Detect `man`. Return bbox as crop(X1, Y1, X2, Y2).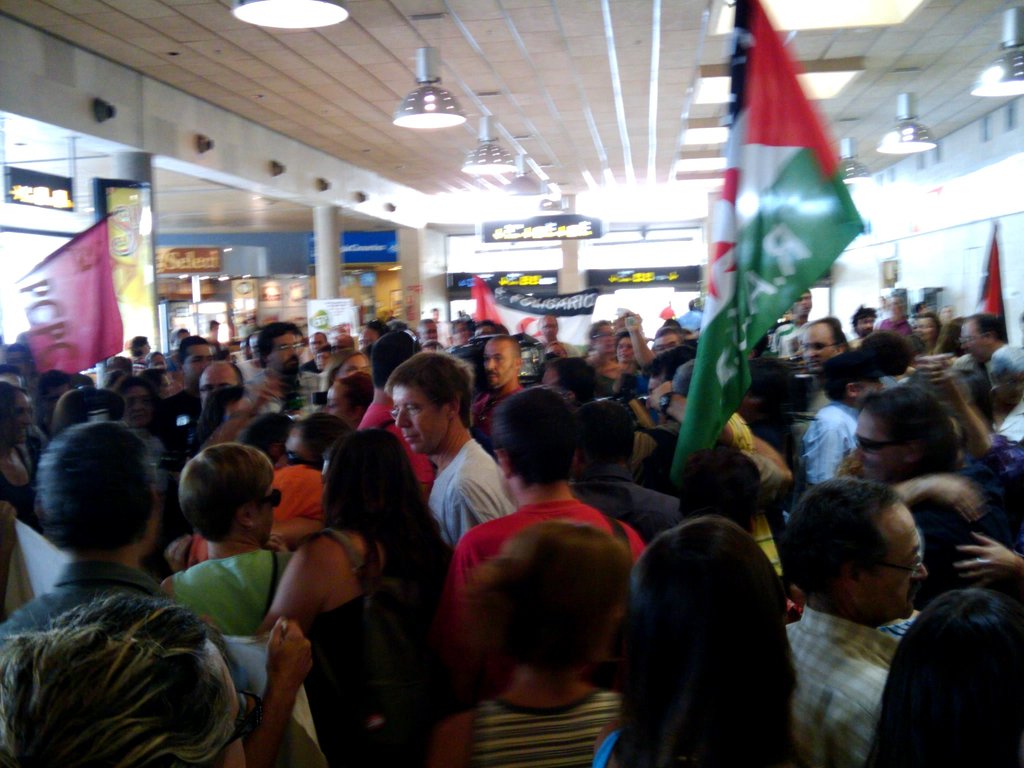
crop(157, 329, 216, 442).
